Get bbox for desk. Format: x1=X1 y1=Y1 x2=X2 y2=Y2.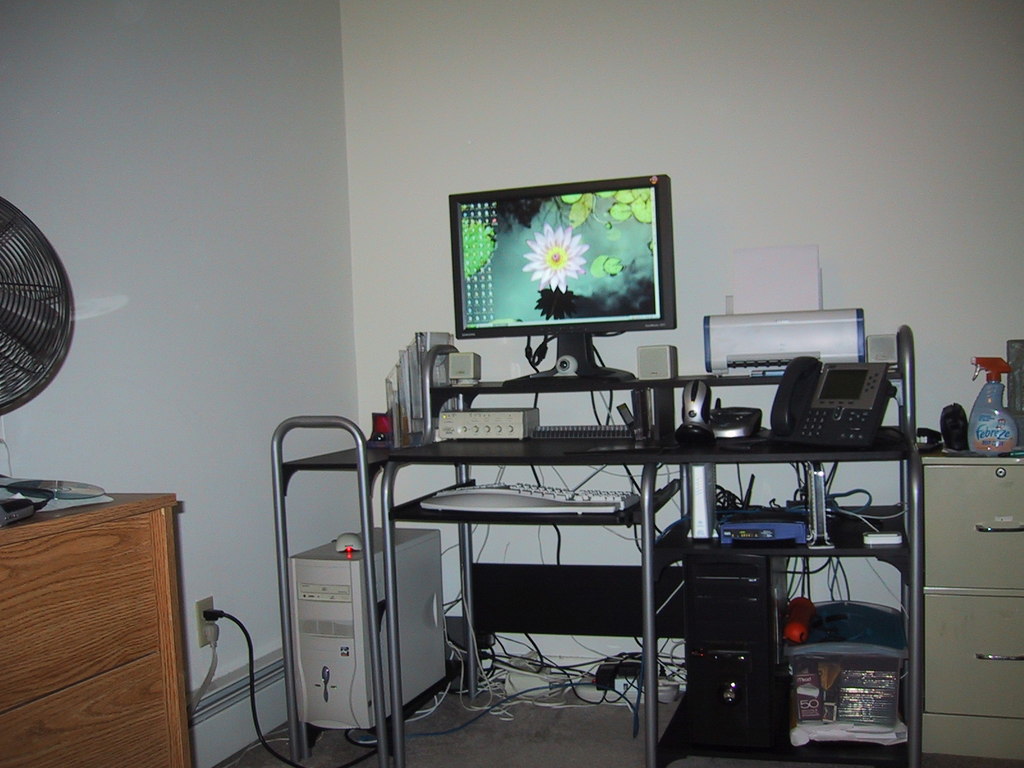
x1=0 y1=475 x2=176 y2=767.
